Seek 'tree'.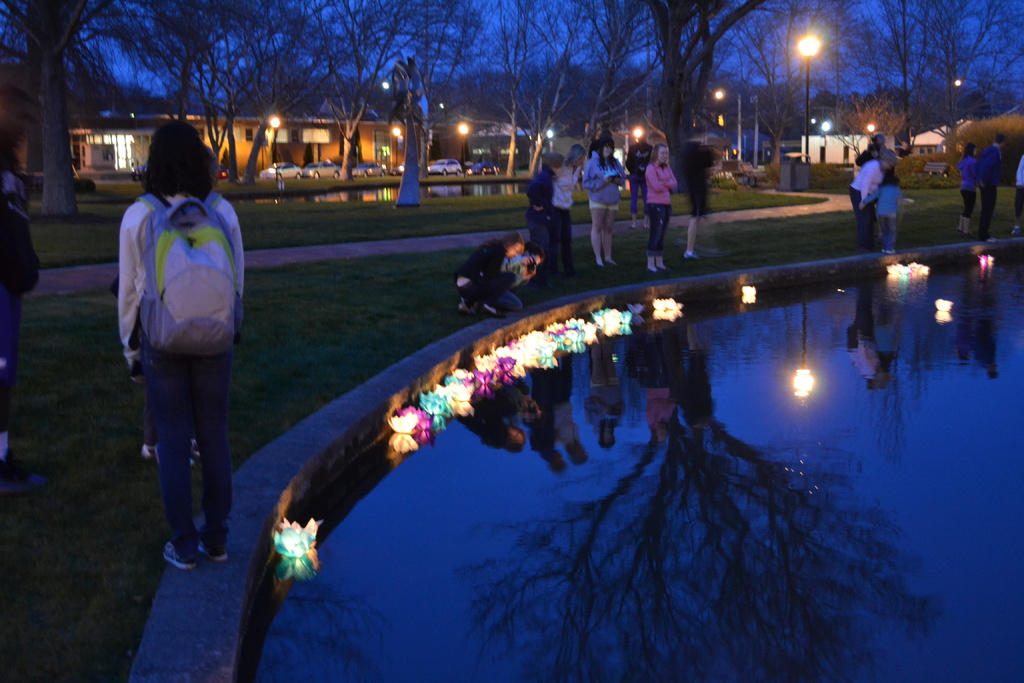
l=200, t=0, r=308, b=171.
